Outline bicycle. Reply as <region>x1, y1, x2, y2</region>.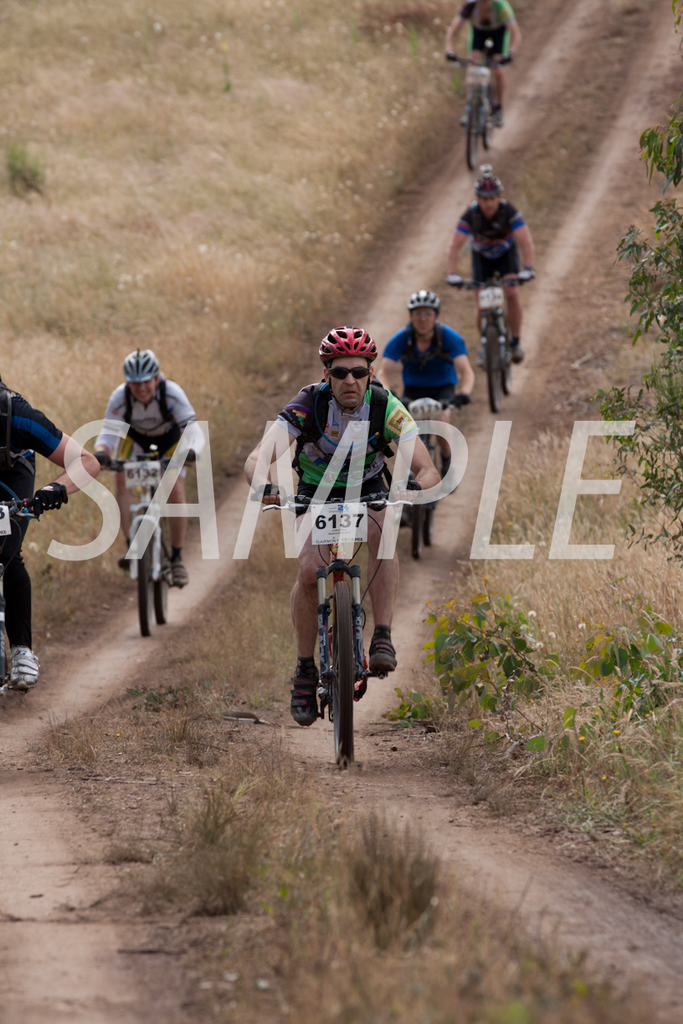
<region>100, 450, 197, 635</region>.
